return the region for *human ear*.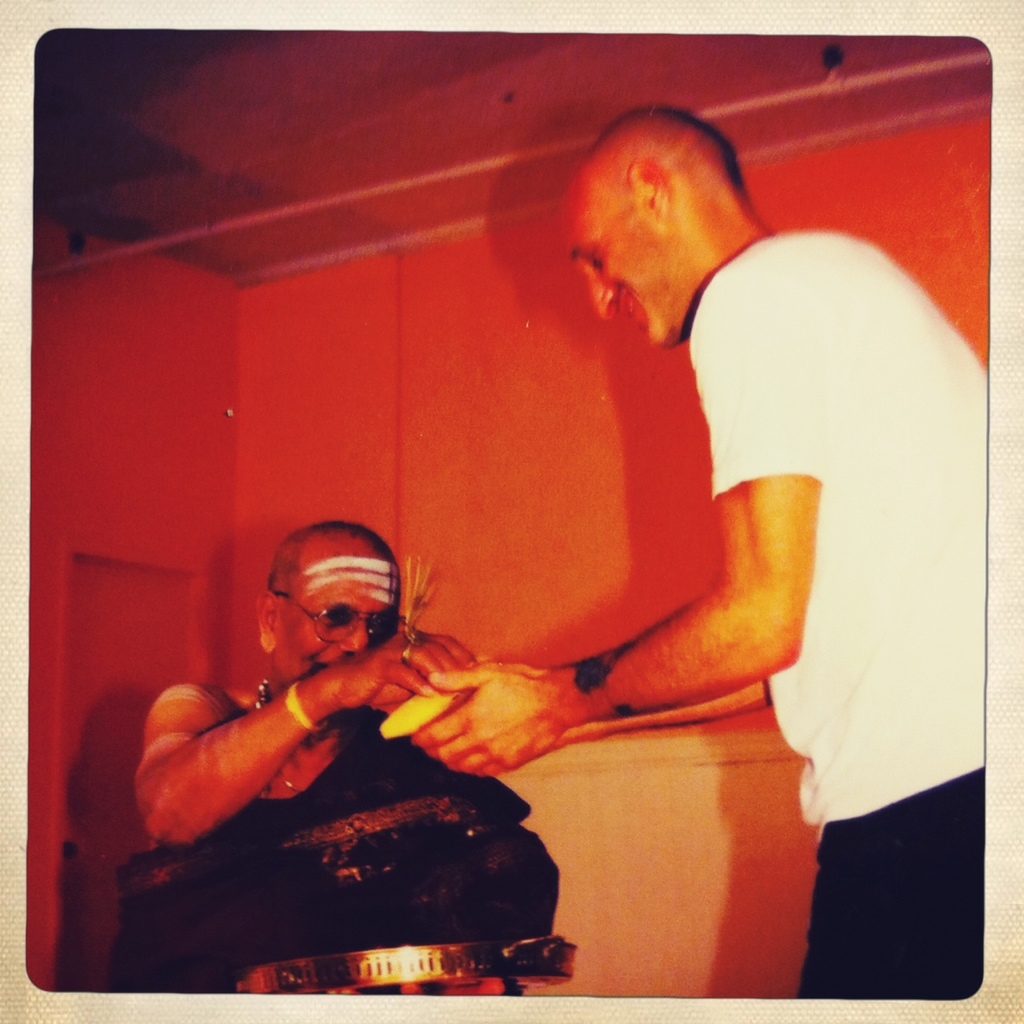
detection(627, 158, 674, 219).
